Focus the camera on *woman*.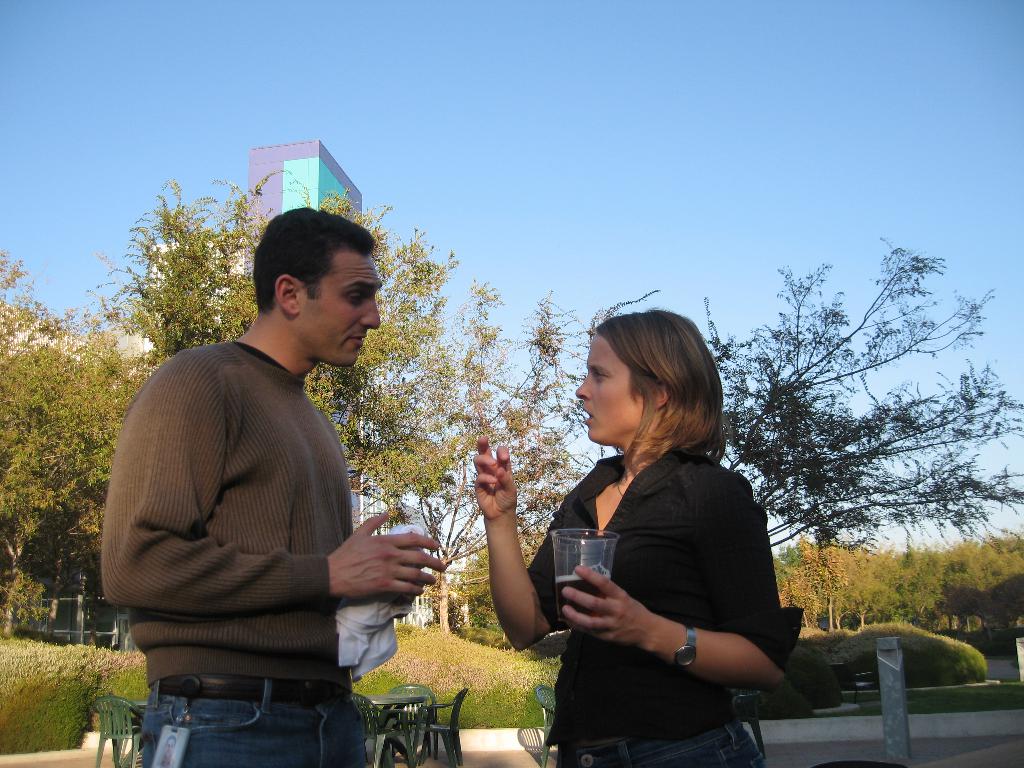
Focus region: [x1=472, y1=307, x2=803, y2=767].
